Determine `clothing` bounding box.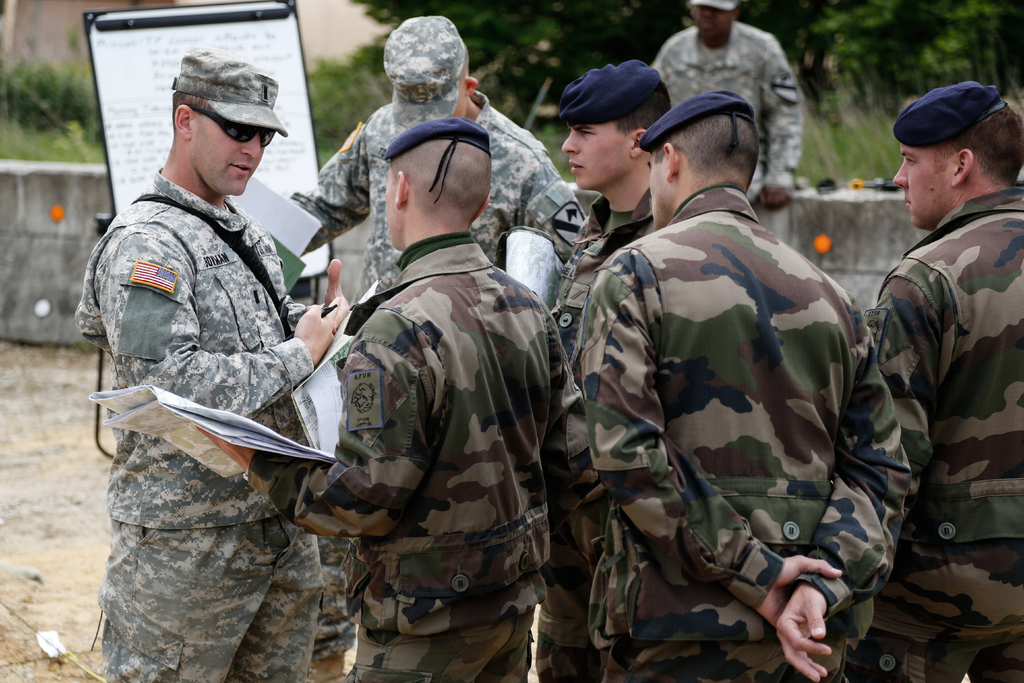
Determined: rect(239, 229, 626, 682).
